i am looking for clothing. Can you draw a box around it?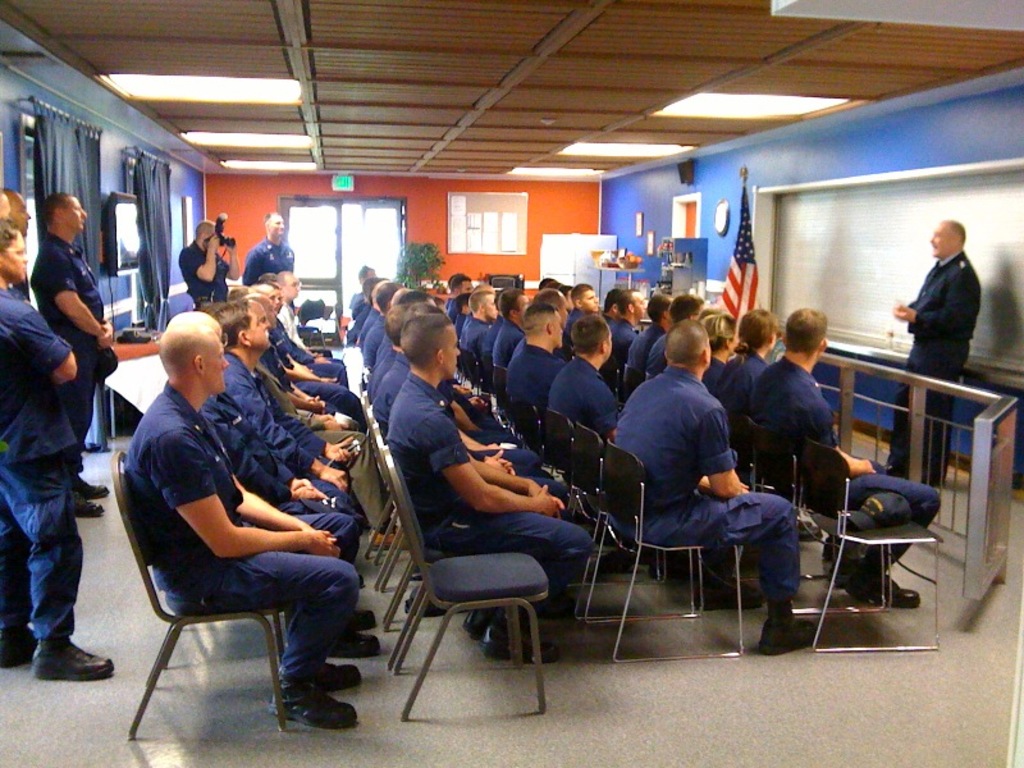
Sure, the bounding box is (607, 366, 797, 603).
